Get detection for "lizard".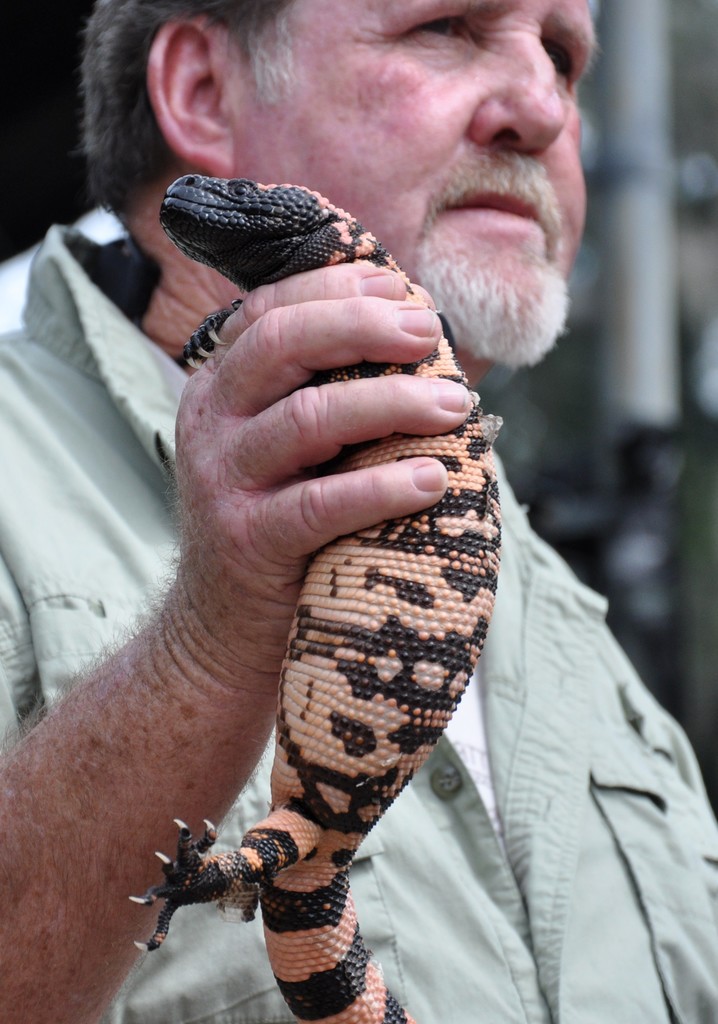
Detection: detection(132, 176, 493, 1022).
